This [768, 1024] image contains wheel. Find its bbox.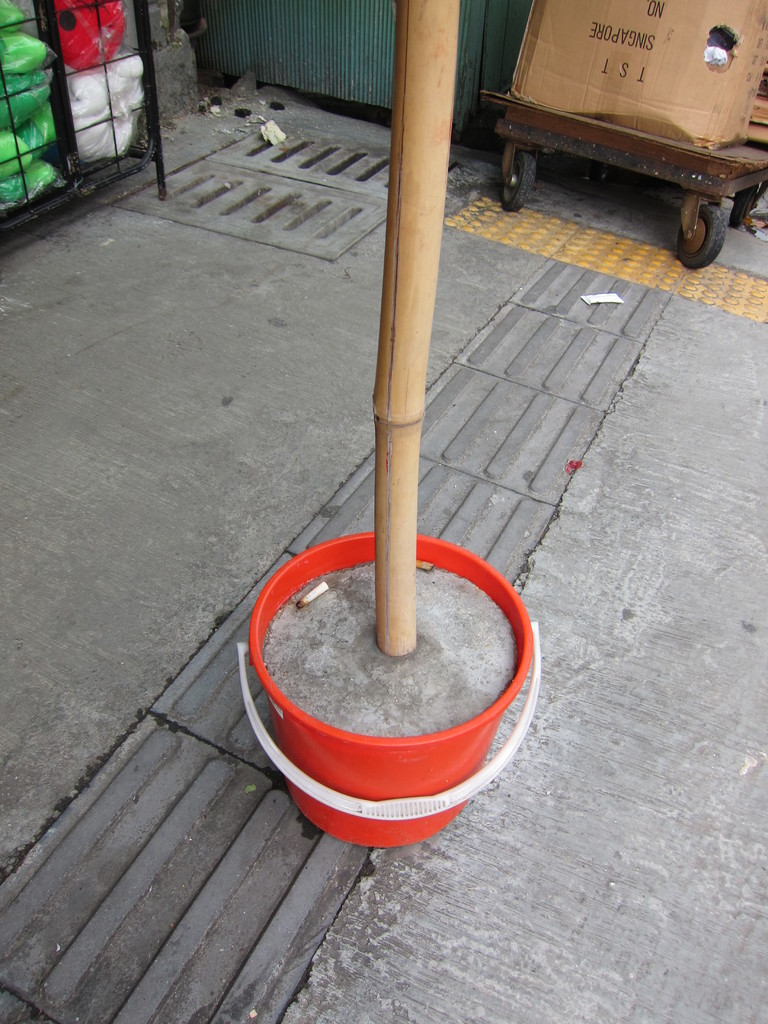
bbox(504, 151, 534, 212).
